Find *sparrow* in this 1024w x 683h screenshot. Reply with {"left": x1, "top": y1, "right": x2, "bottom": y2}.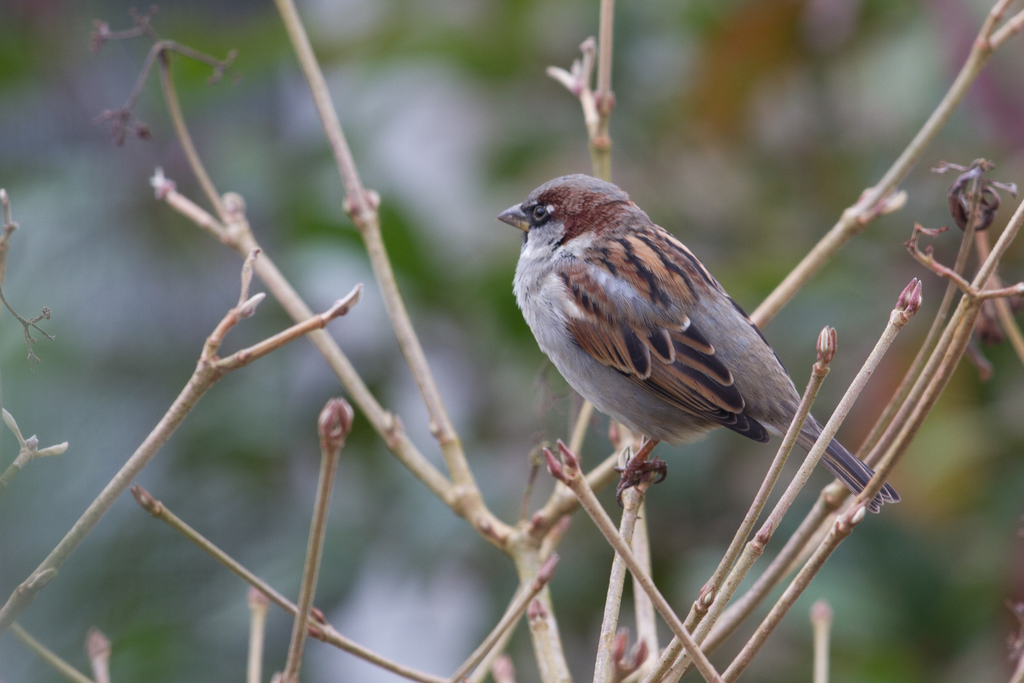
{"left": 495, "top": 174, "right": 908, "bottom": 516}.
